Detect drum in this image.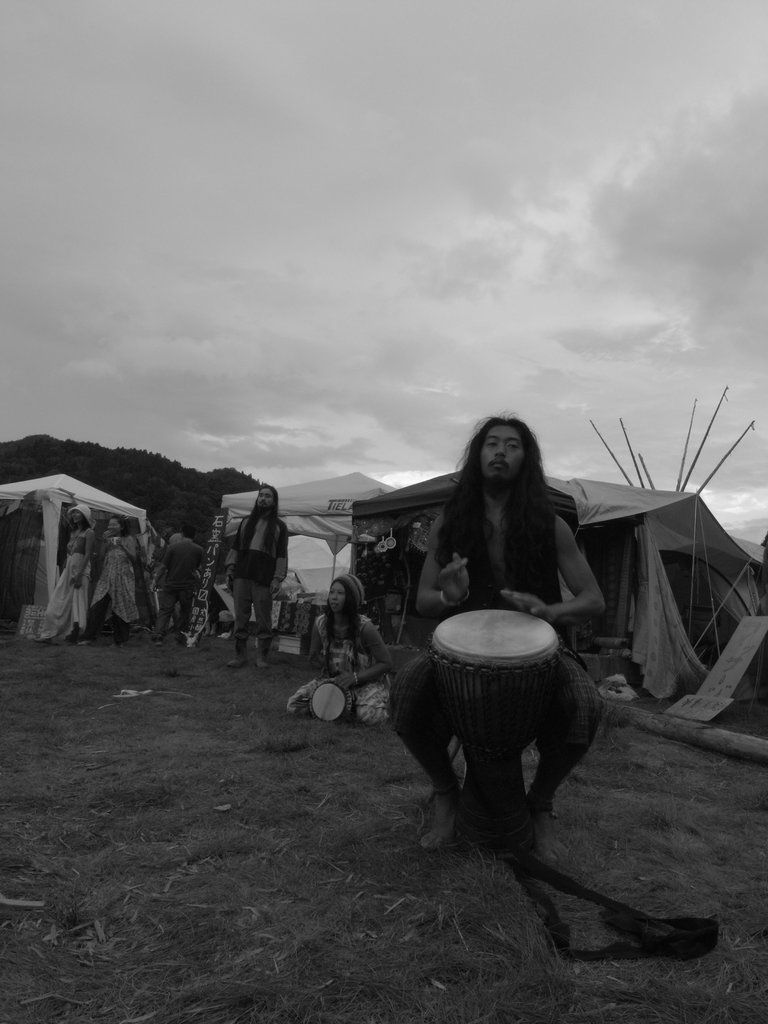
Detection: pyautogui.locateOnScreen(307, 682, 351, 725).
